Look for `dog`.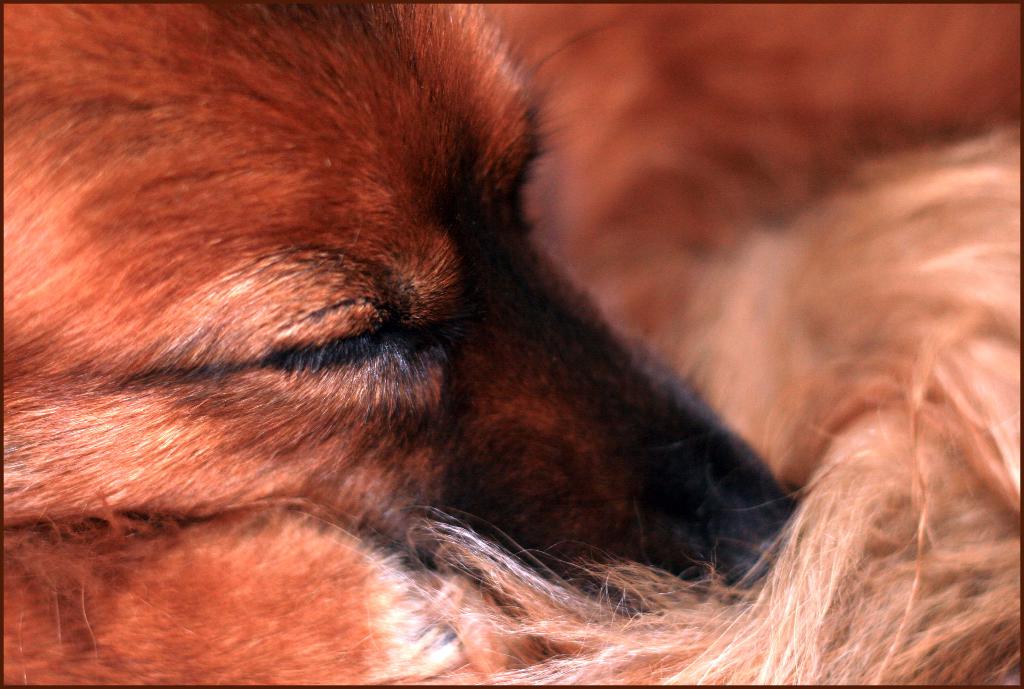
Found: box=[0, 0, 1019, 687].
